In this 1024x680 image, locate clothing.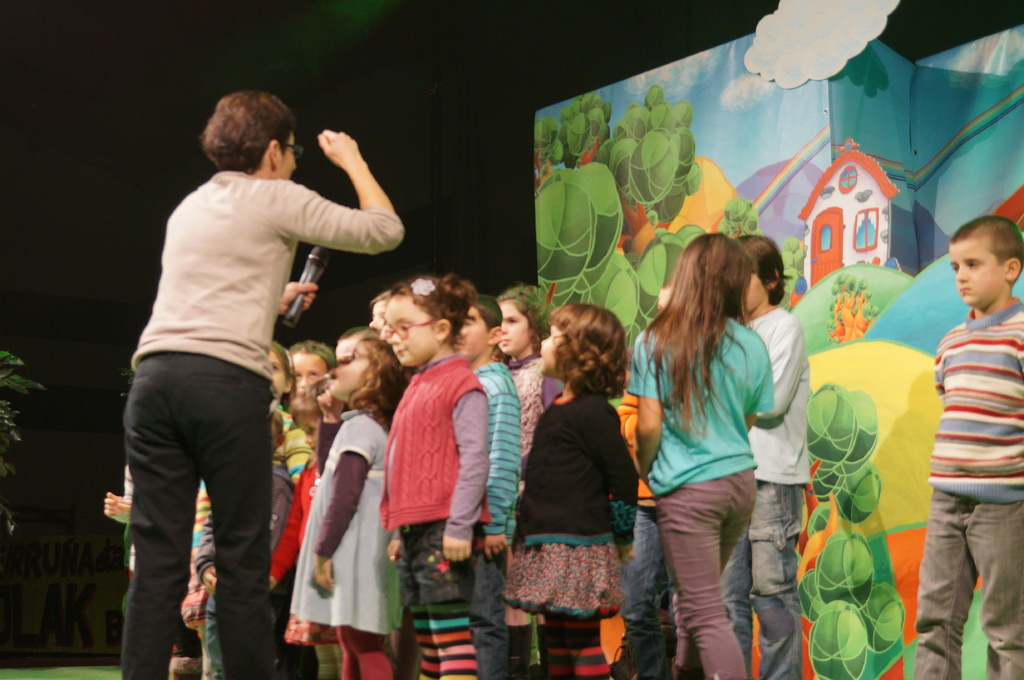
Bounding box: x1=612, y1=383, x2=680, y2=669.
